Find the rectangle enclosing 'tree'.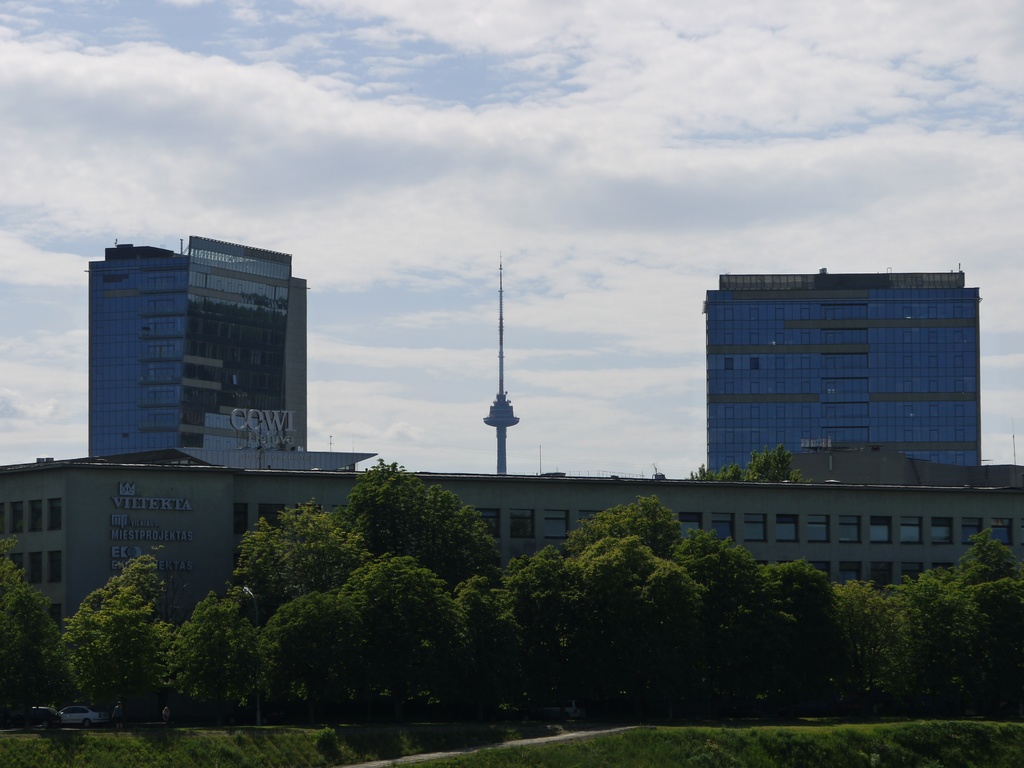
l=561, t=497, r=690, b=558.
